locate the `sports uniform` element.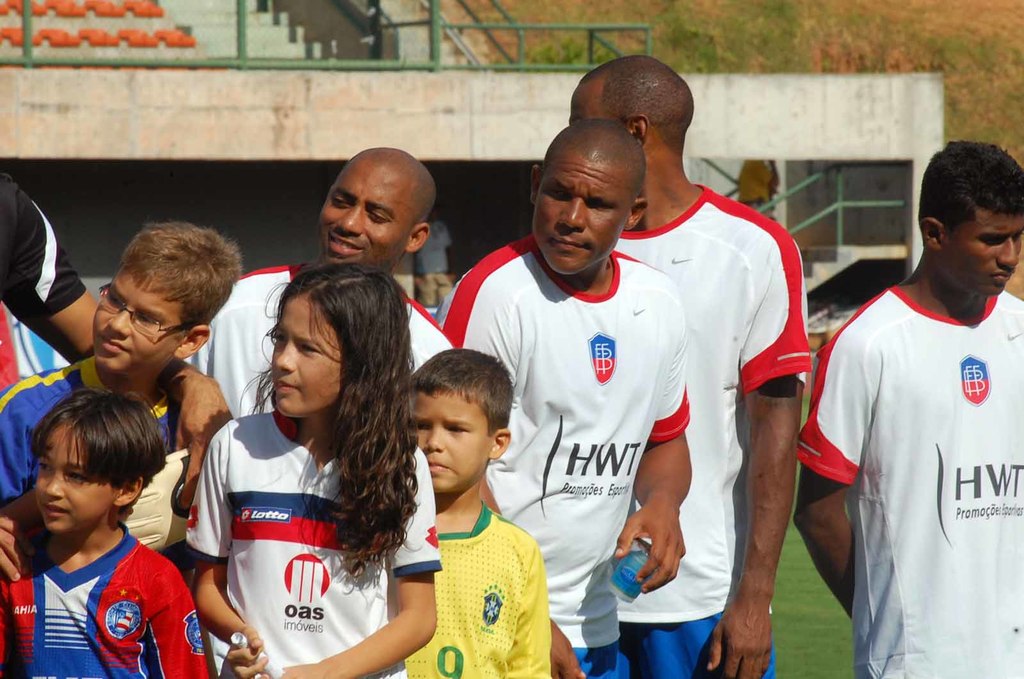
Element bbox: l=189, t=255, r=456, b=433.
